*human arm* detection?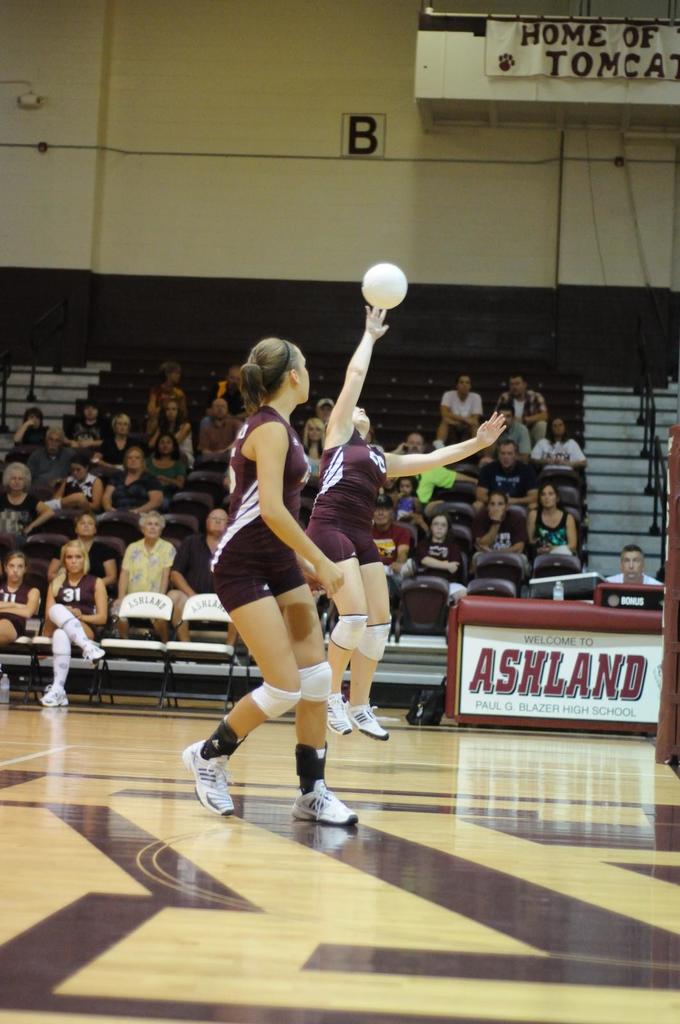
locate(0, 582, 43, 620)
